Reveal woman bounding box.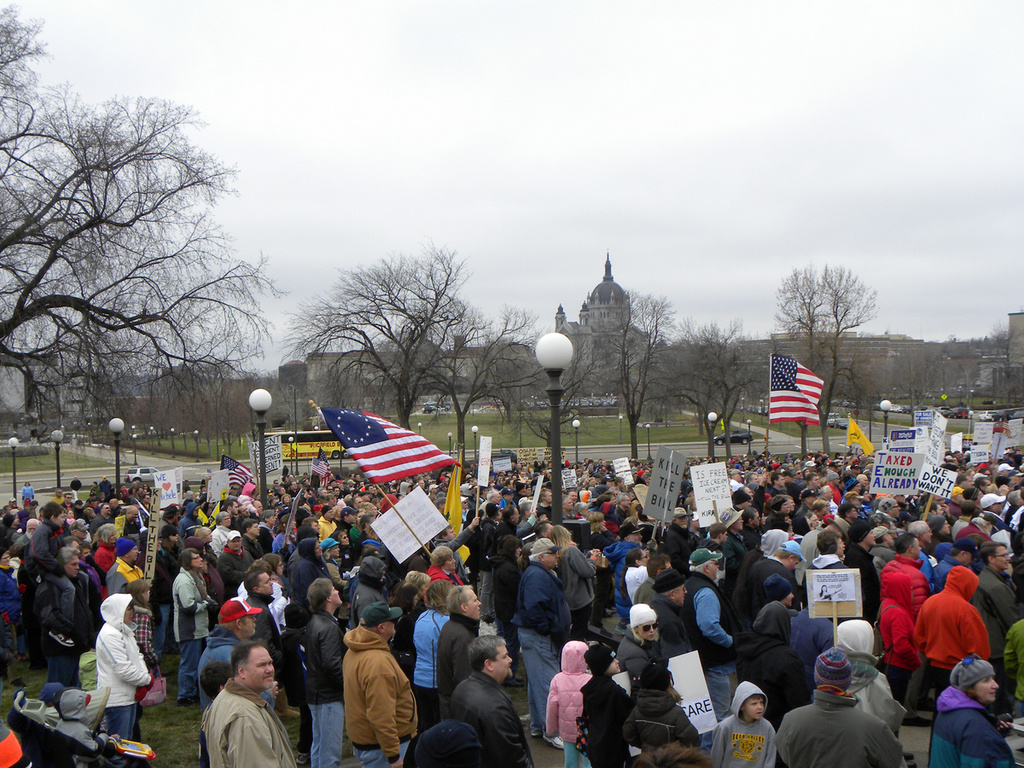
Revealed: [x1=280, y1=493, x2=289, y2=512].
